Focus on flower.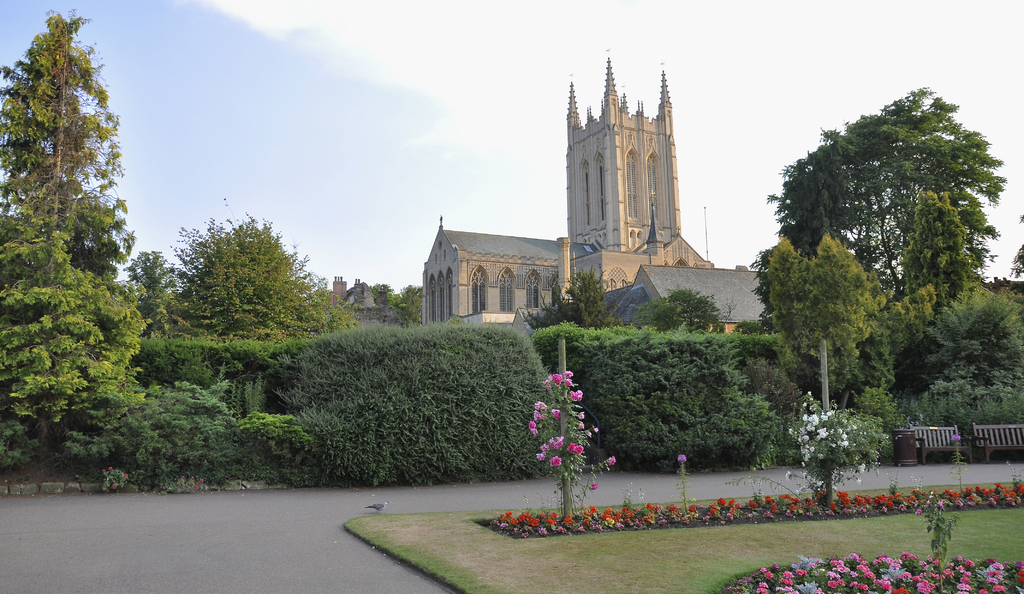
Focused at locate(562, 369, 572, 377).
